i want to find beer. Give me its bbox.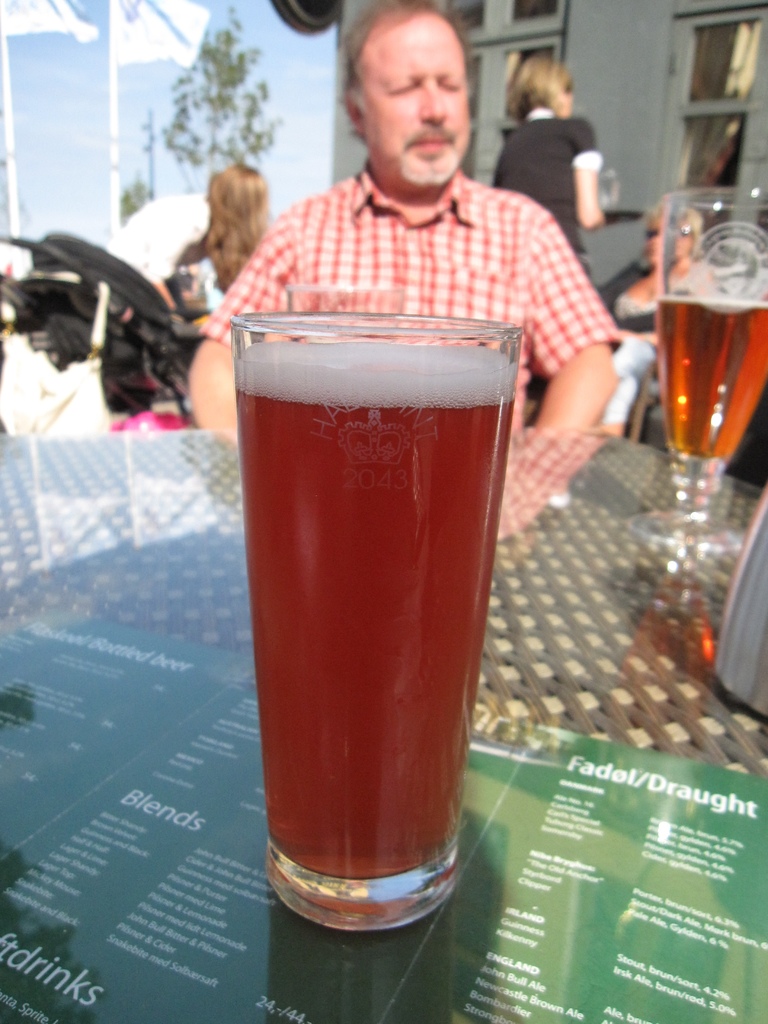
bbox(232, 342, 516, 881).
